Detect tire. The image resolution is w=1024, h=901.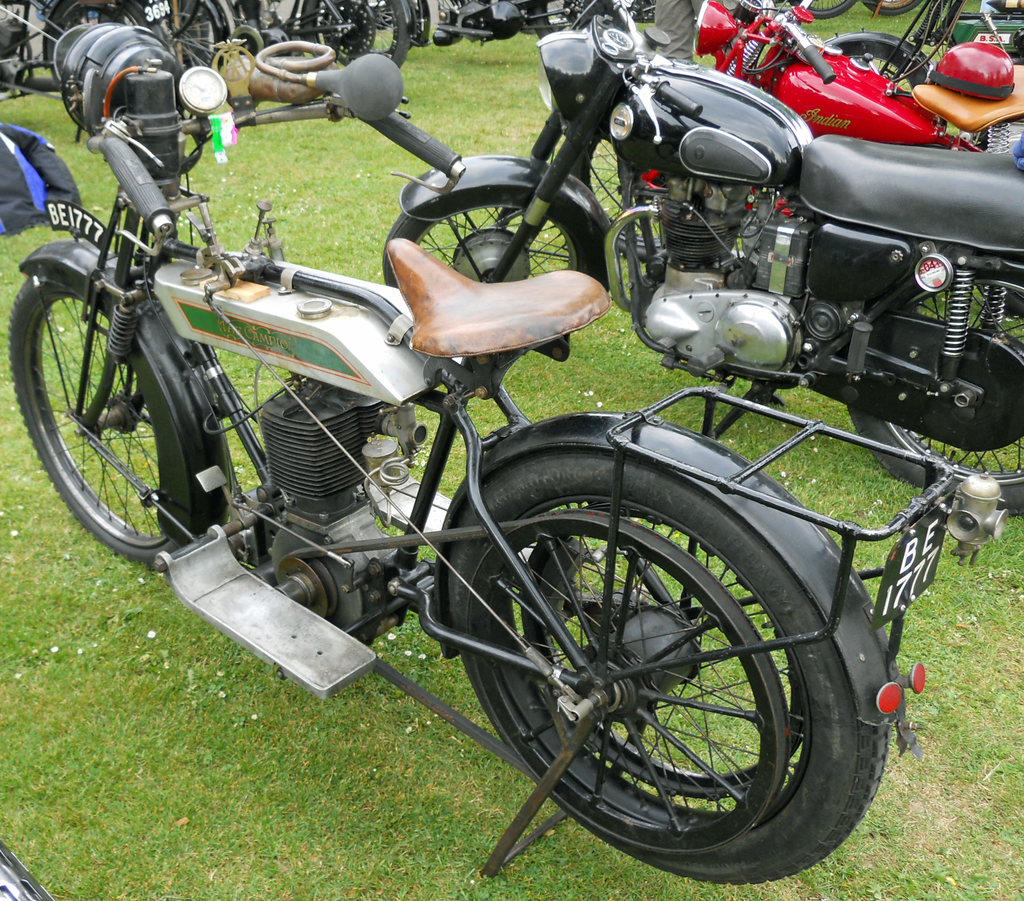
<bbox>786, 0, 857, 20</bbox>.
